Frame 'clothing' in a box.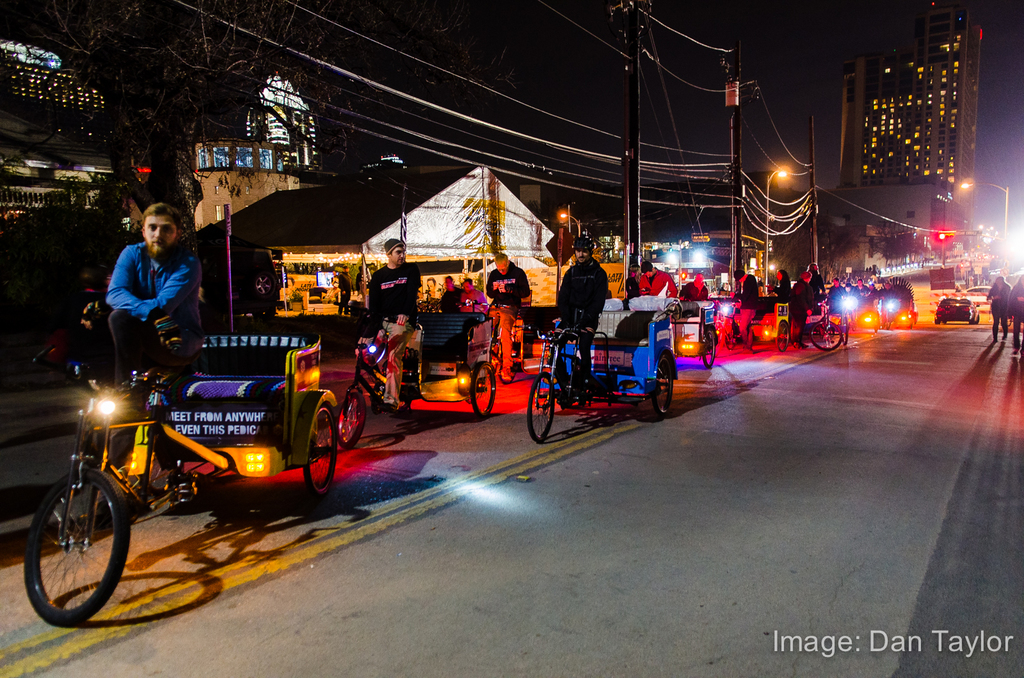
[338, 274, 351, 311].
